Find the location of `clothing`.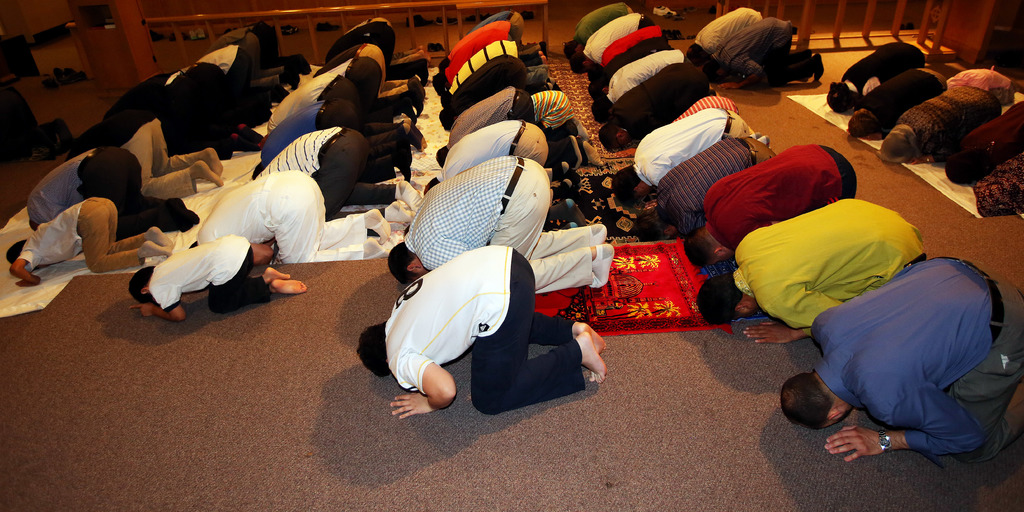
Location: [579,12,657,69].
